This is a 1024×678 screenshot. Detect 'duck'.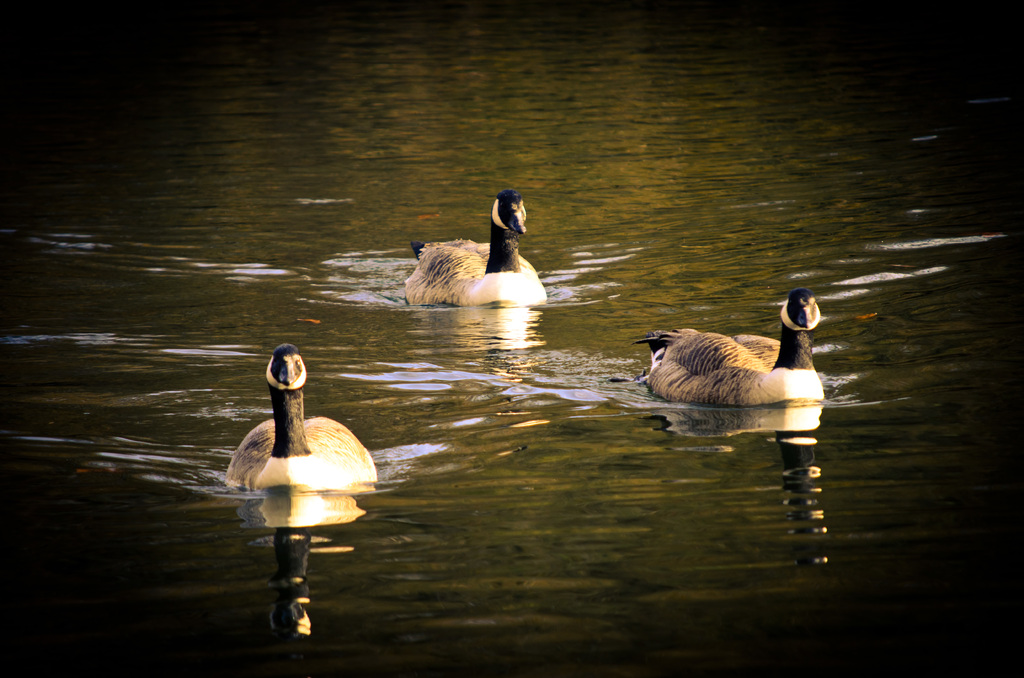
[x1=635, y1=289, x2=829, y2=425].
